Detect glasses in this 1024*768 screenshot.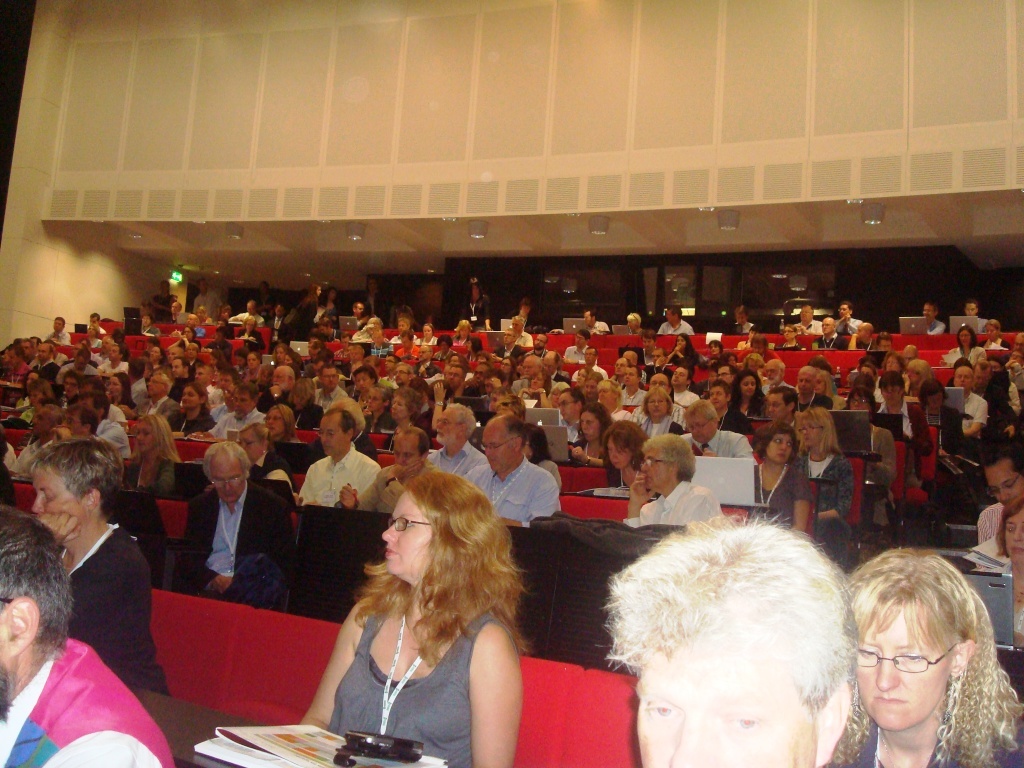
Detection: 266:418:280:420.
